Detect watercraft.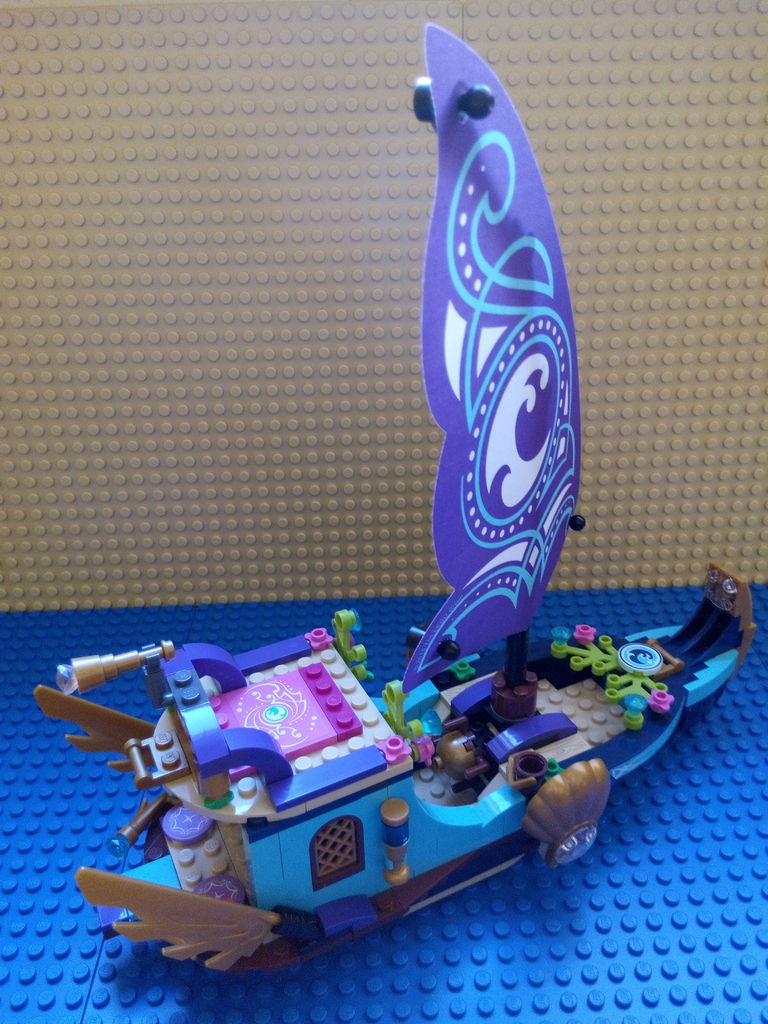
Detected at BBox(24, 4, 758, 979).
